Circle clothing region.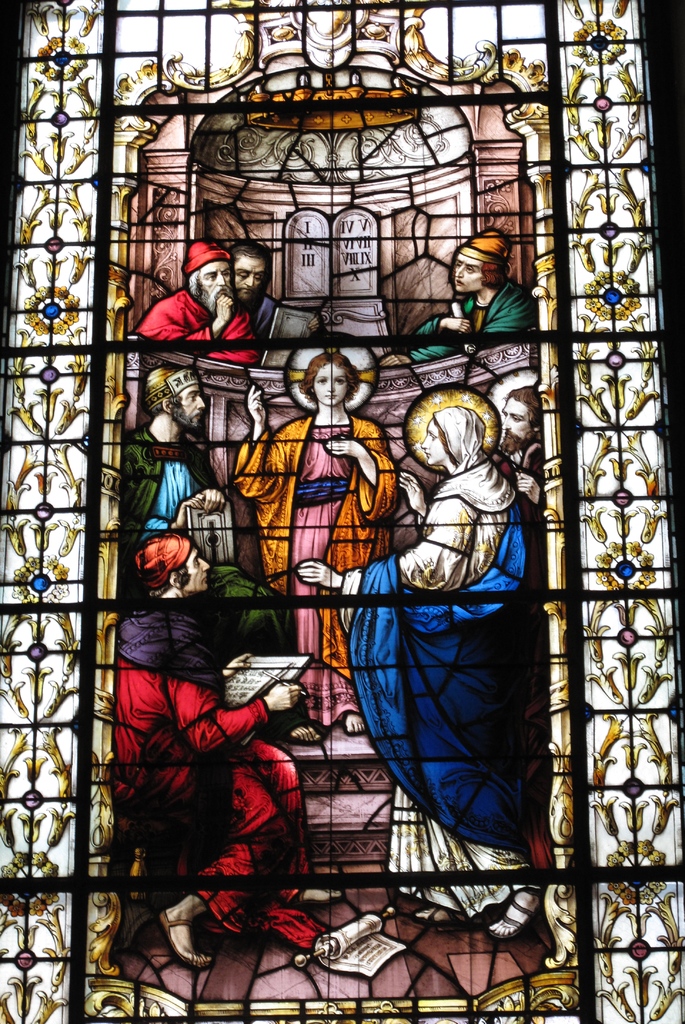
Region: select_region(122, 428, 313, 732).
